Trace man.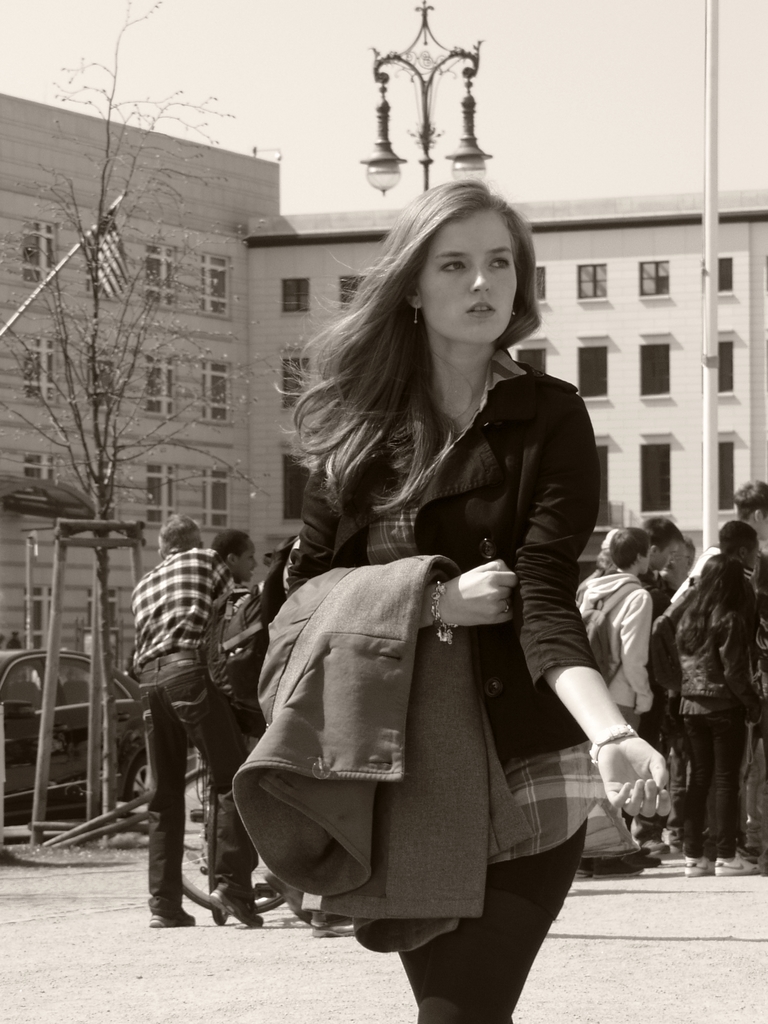
Traced to locate(573, 528, 653, 872).
